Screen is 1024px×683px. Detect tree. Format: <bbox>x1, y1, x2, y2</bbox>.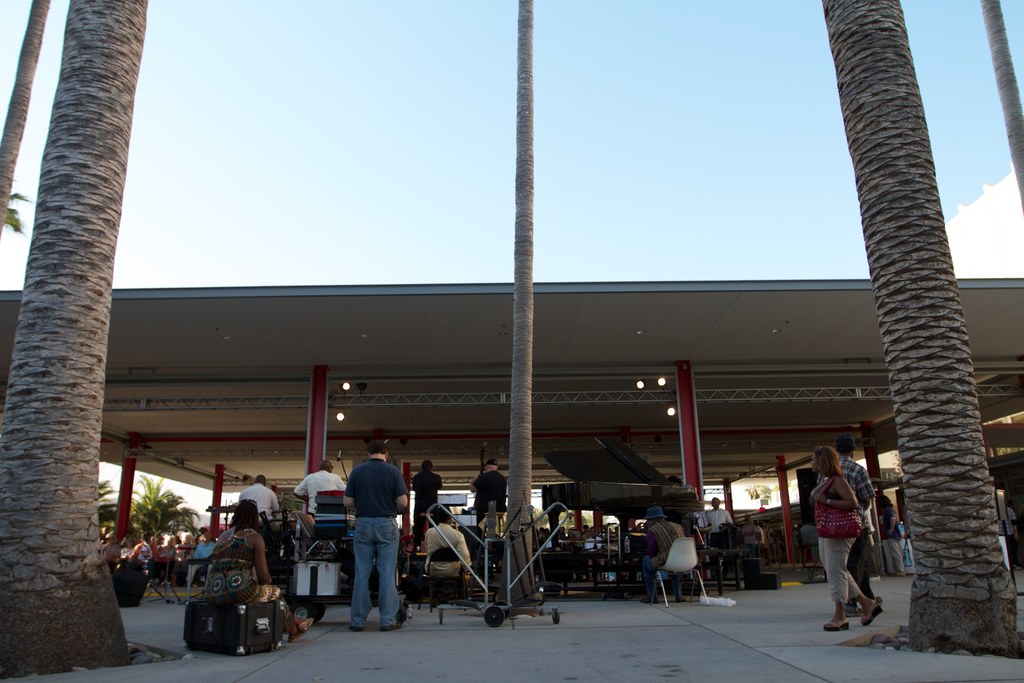
<bbox>100, 474, 117, 534</bbox>.
